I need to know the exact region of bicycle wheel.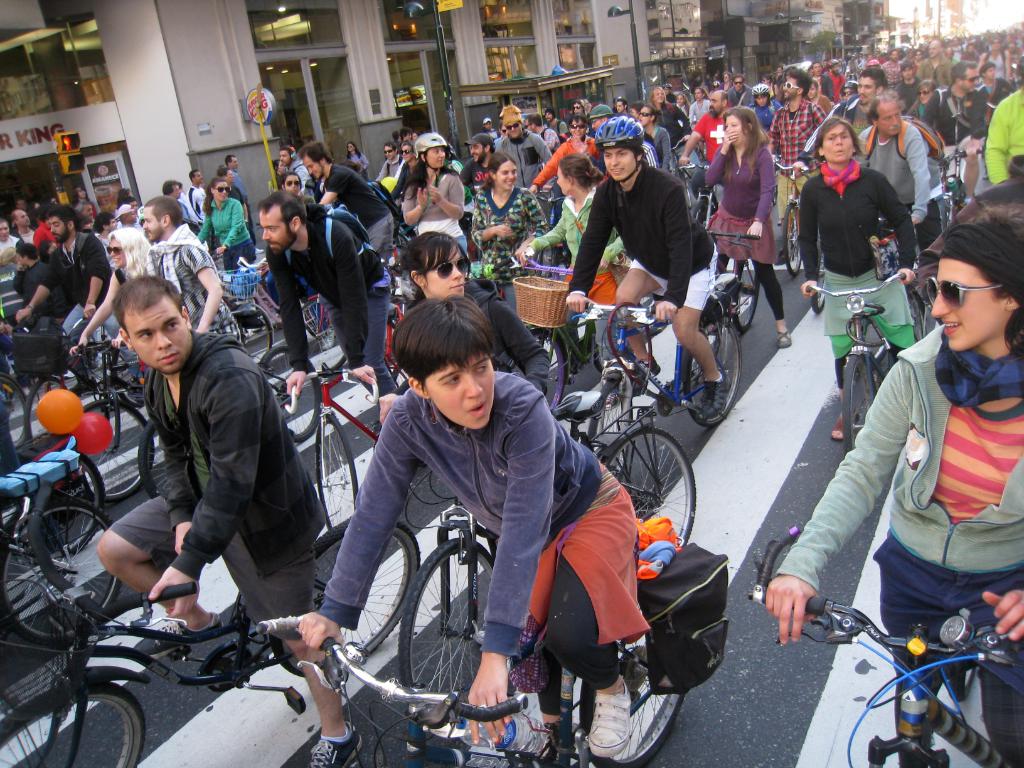
Region: (left=257, top=344, right=322, bottom=445).
